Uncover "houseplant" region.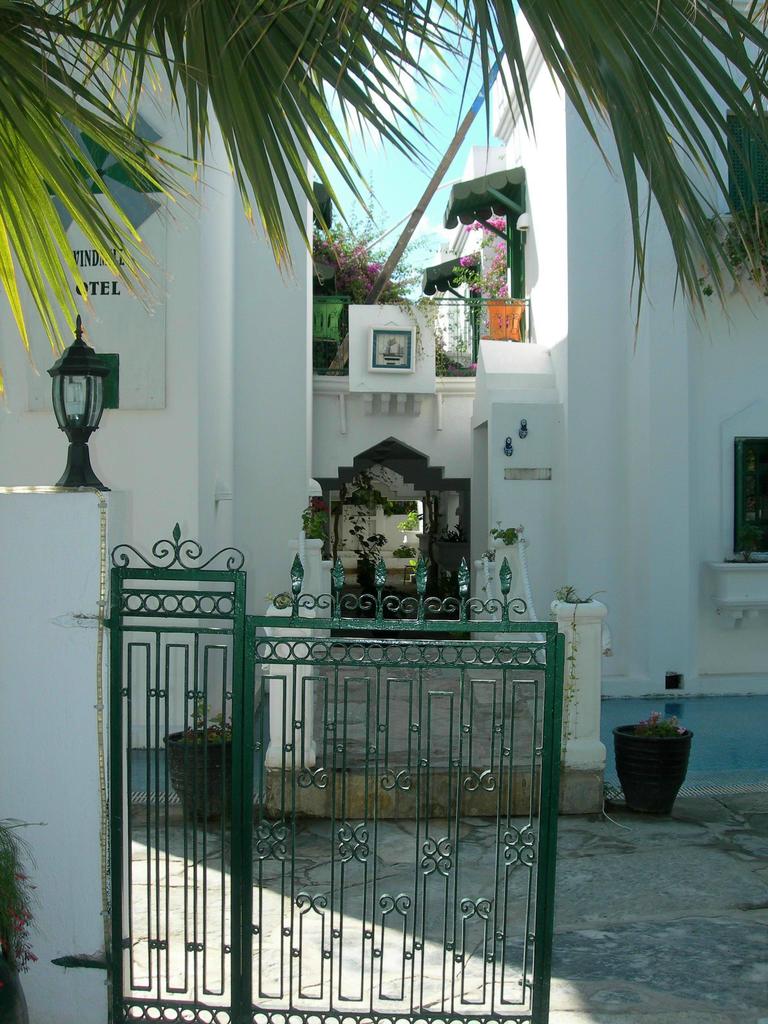
Uncovered: [344, 513, 394, 586].
